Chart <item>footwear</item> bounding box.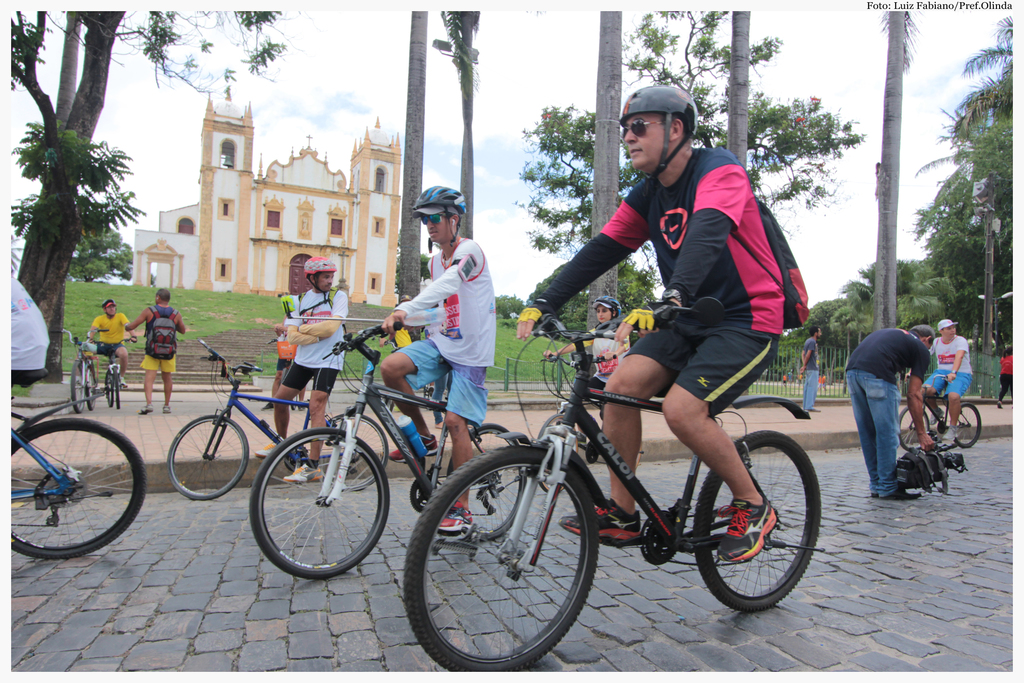
Charted: <bbox>943, 427, 966, 442</bbox>.
